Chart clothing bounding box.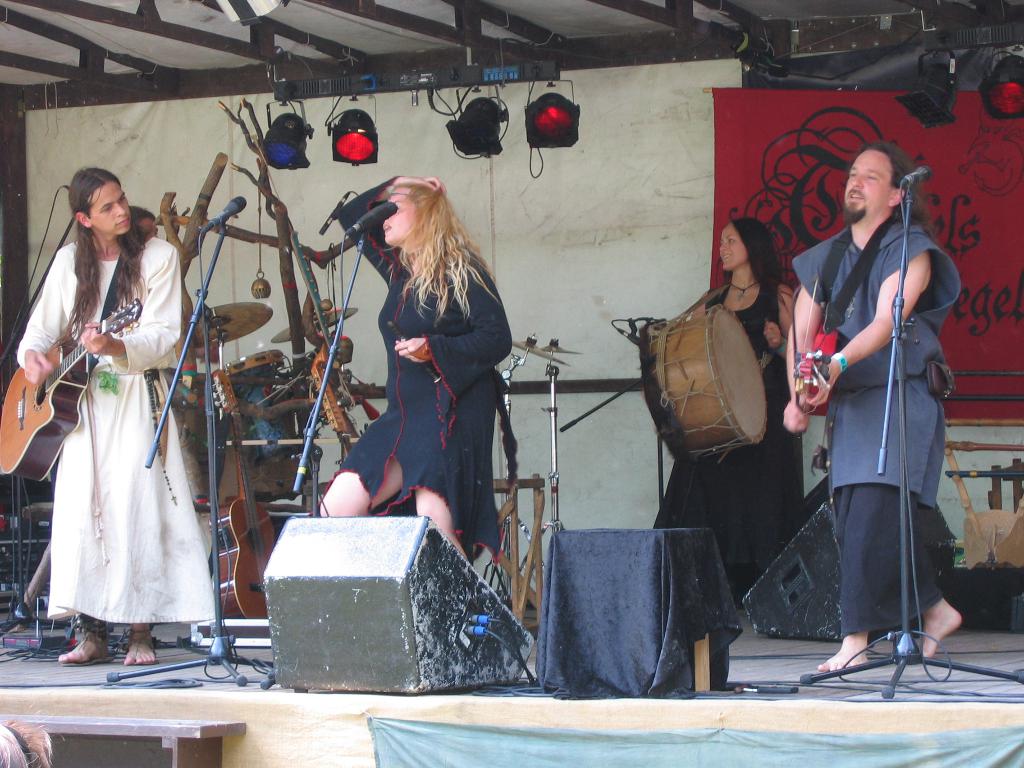
Charted: (left=18, top=238, right=225, bottom=628).
